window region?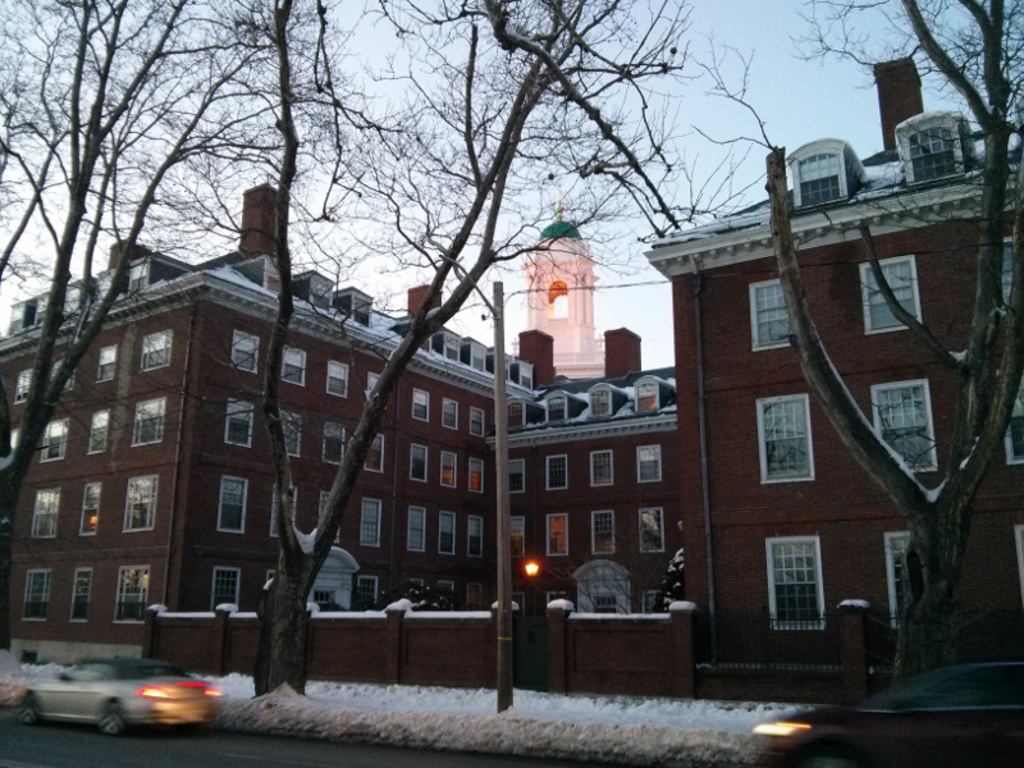
Rect(544, 513, 570, 556)
